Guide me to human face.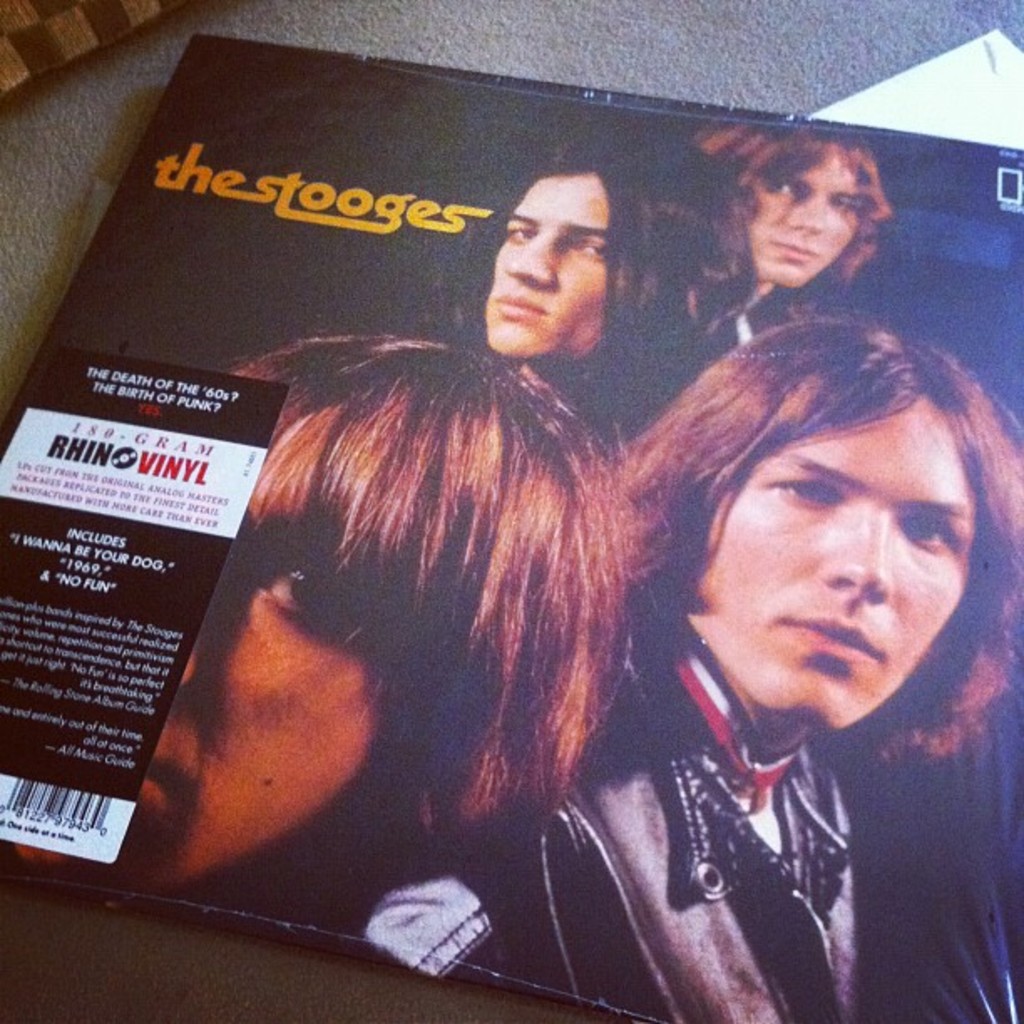
Guidance: {"x1": 738, "y1": 151, "x2": 862, "y2": 284}.
